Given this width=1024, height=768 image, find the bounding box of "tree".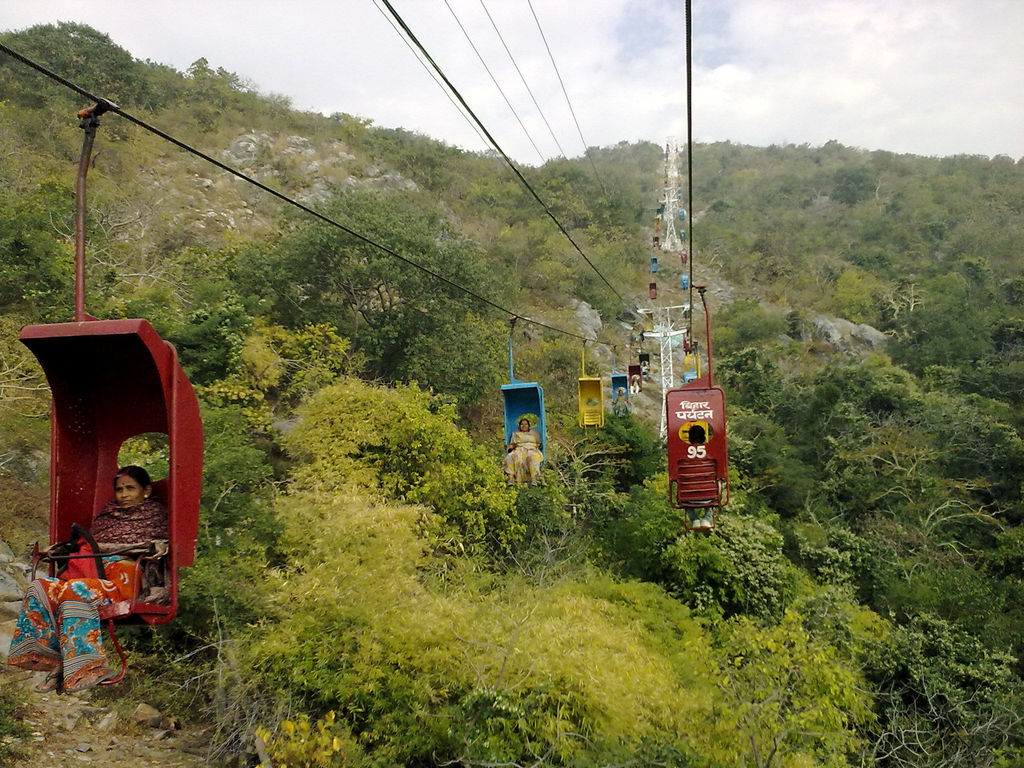
x1=157 y1=56 x2=296 y2=136.
